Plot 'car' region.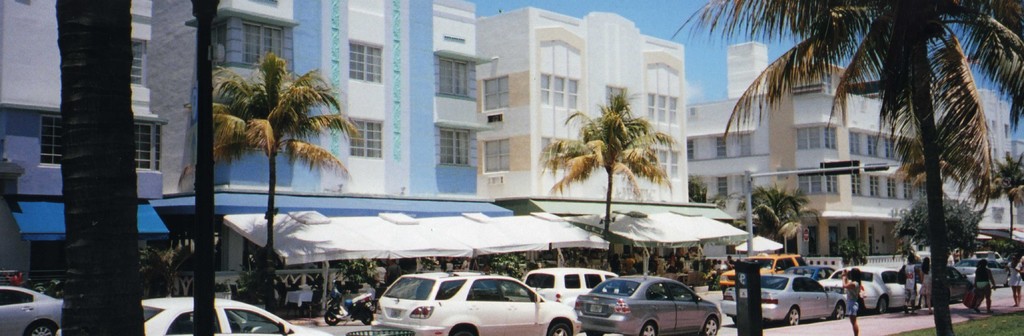
Plotted at <bbox>728, 276, 847, 328</bbox>.
